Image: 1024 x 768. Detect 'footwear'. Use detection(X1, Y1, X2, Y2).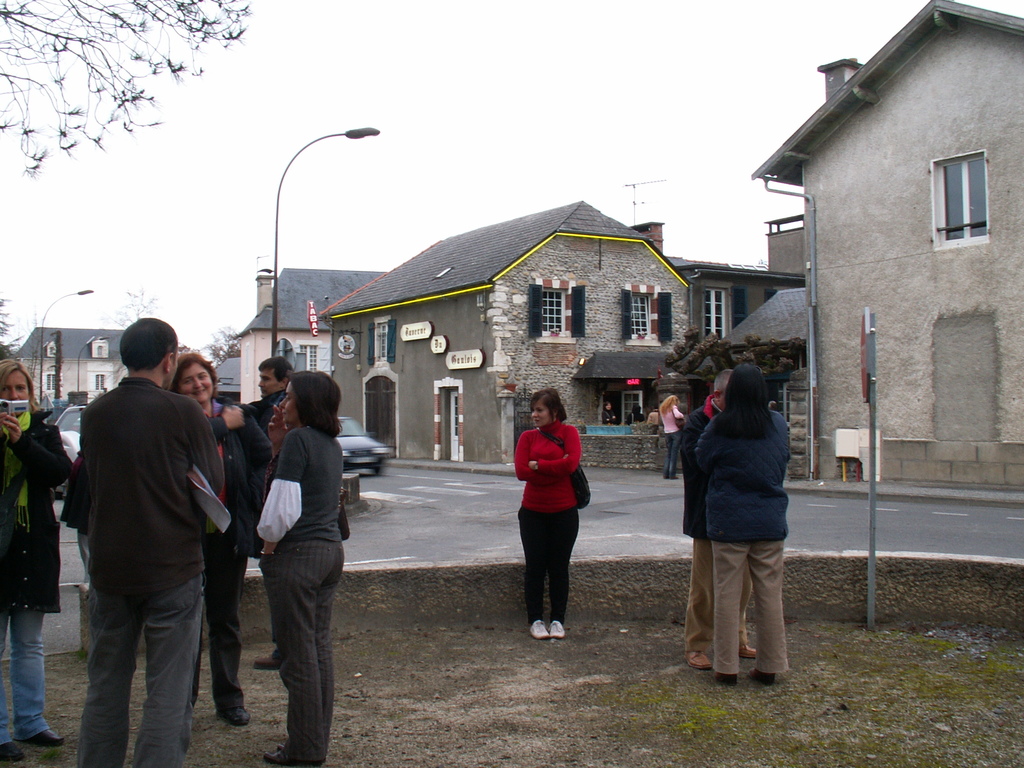
detection(28, 726, 64, 750).
